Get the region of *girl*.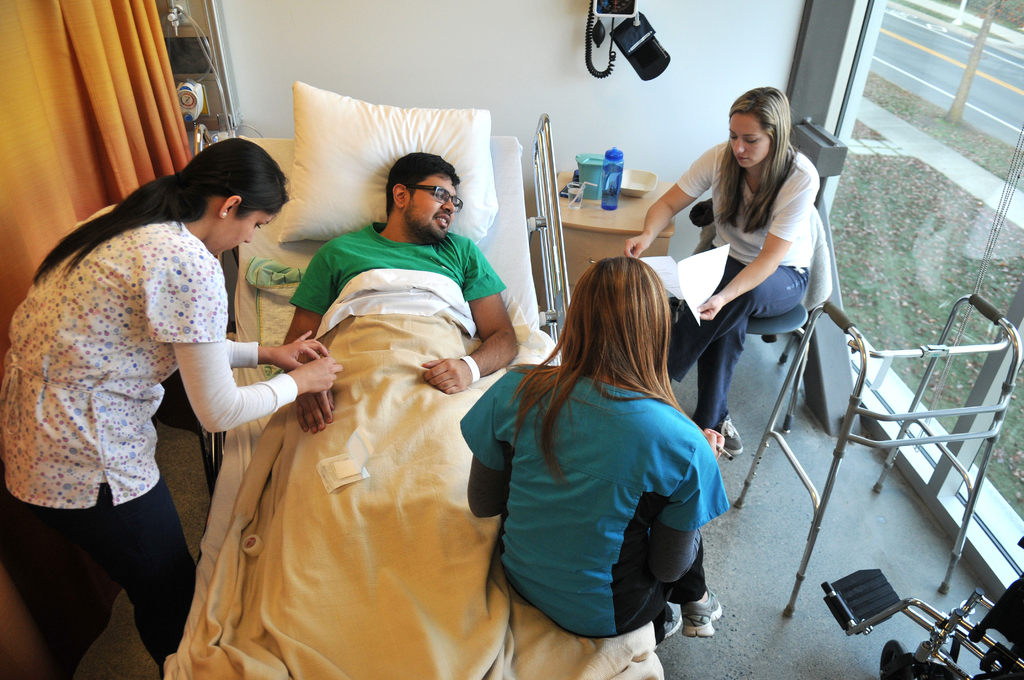
region(623, 75, 822, 464).
